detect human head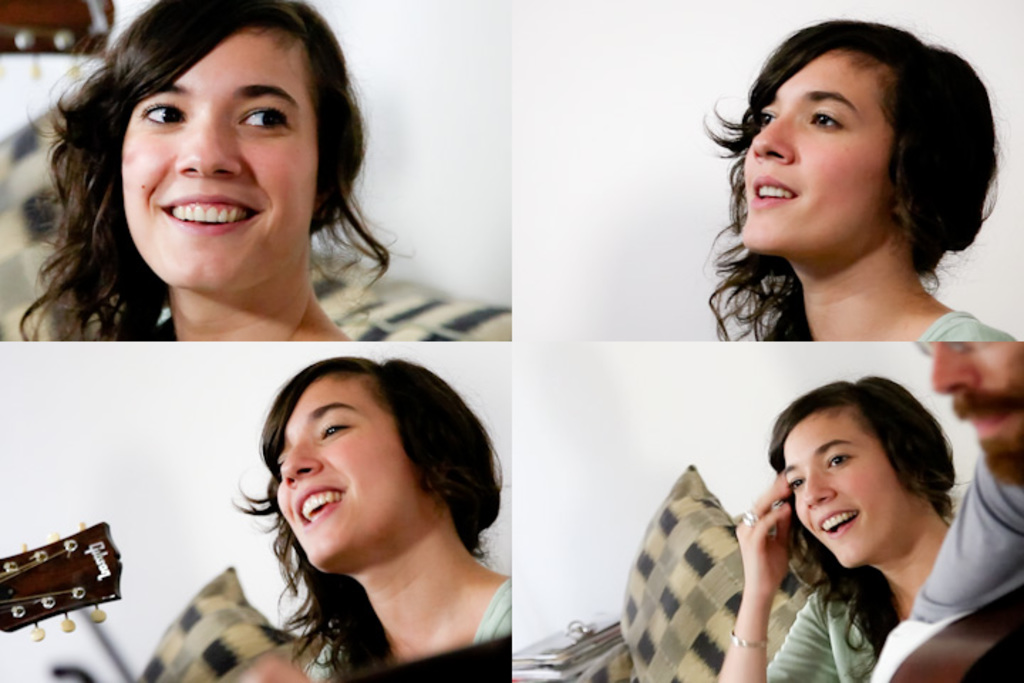
left=762, top=370, right=954, bottom=575
